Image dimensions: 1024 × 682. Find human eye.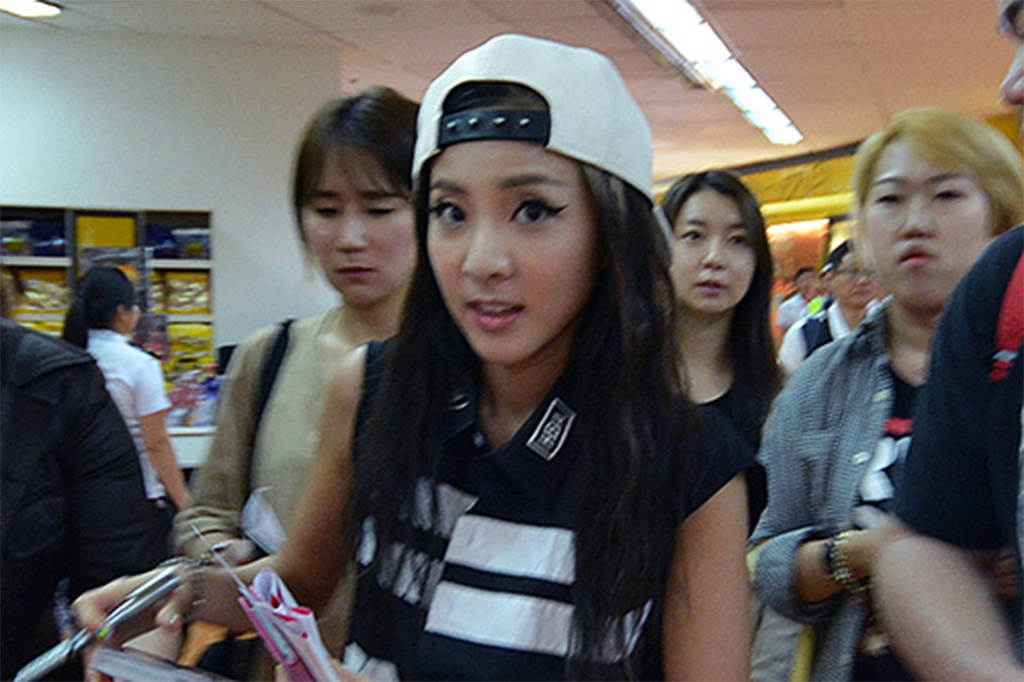
(x1=426, y1=193, x2=468, y2=233).
